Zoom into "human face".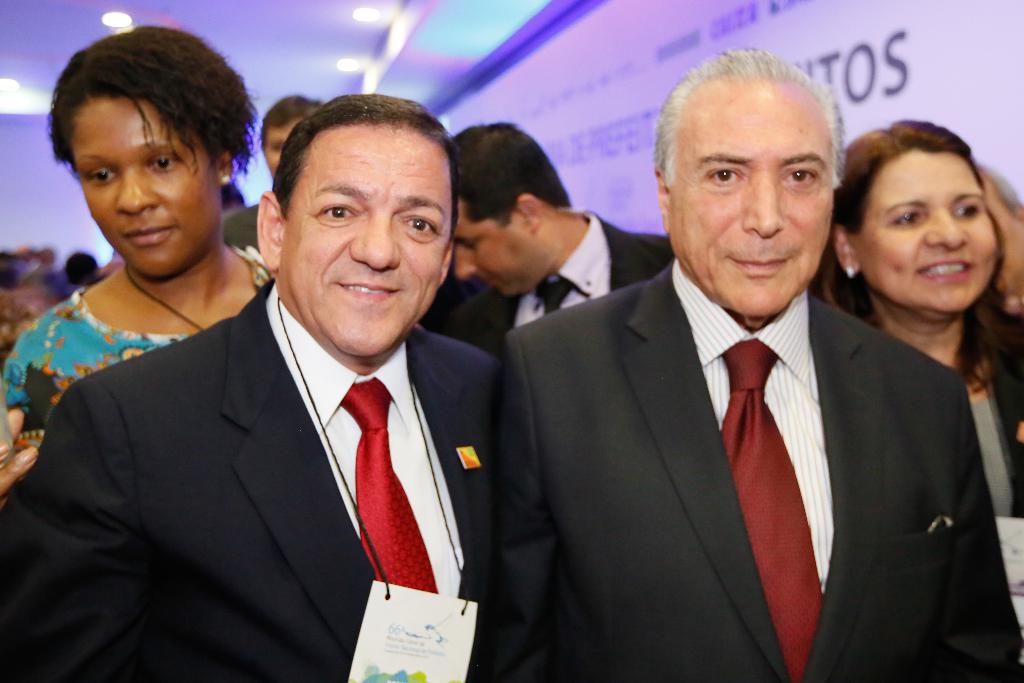
Zoom target: 459/200/533/296.
